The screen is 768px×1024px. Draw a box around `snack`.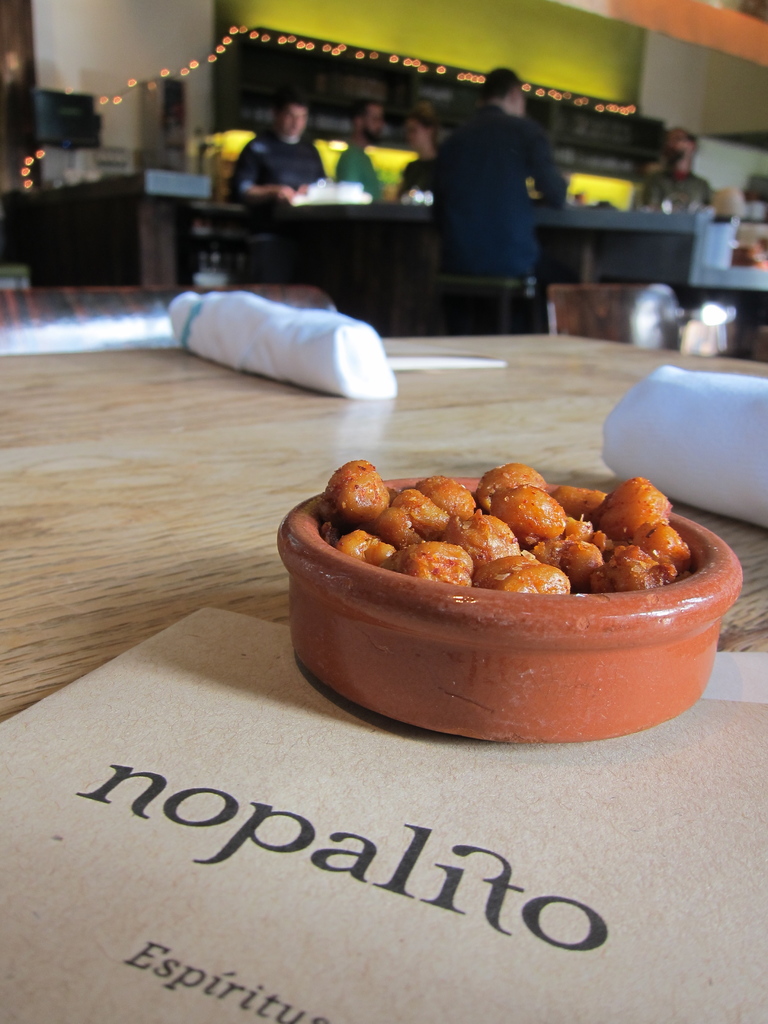
[x1=306, y1=464, x2=724, y2=628].
